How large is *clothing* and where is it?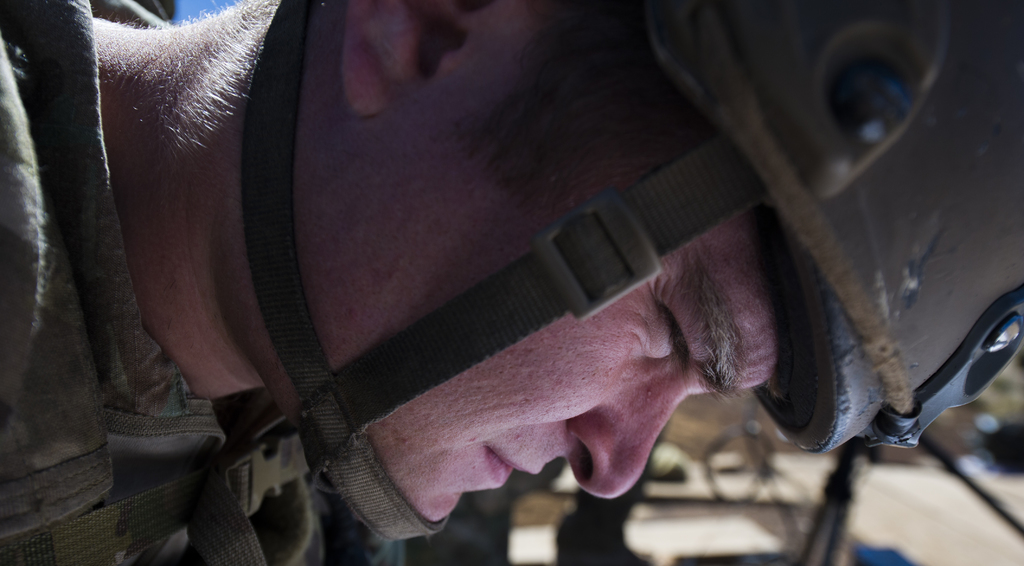
Bounding box: (left=0, top=0, right=316, bottom=565).
